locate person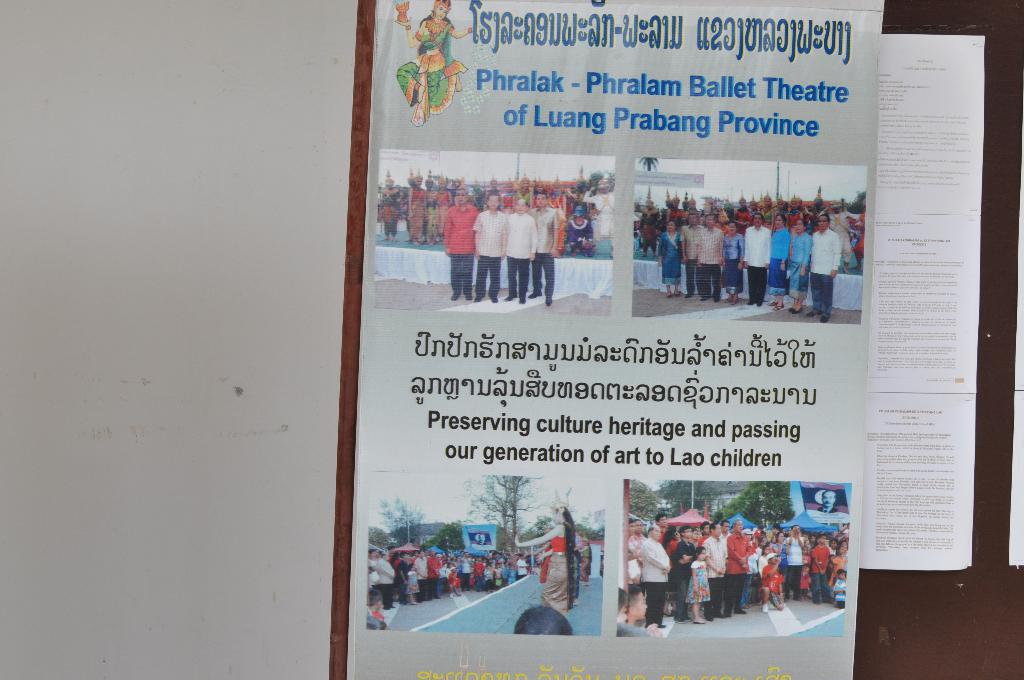
box=[683, 546, 712, 626]
